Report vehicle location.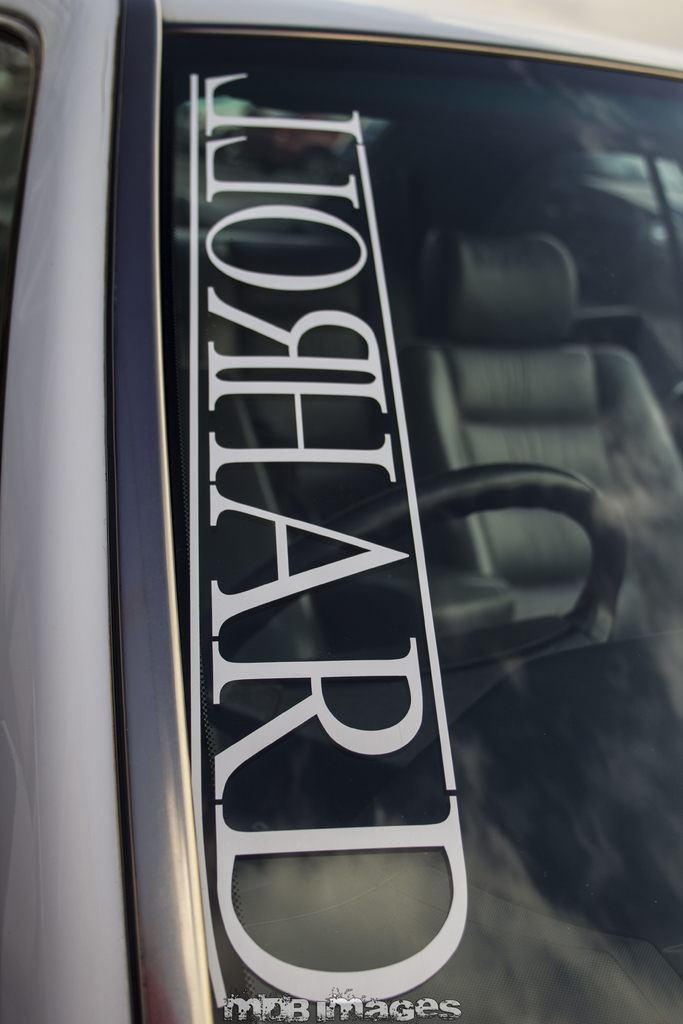
Report: crop(0, 0, 682, 1023).
